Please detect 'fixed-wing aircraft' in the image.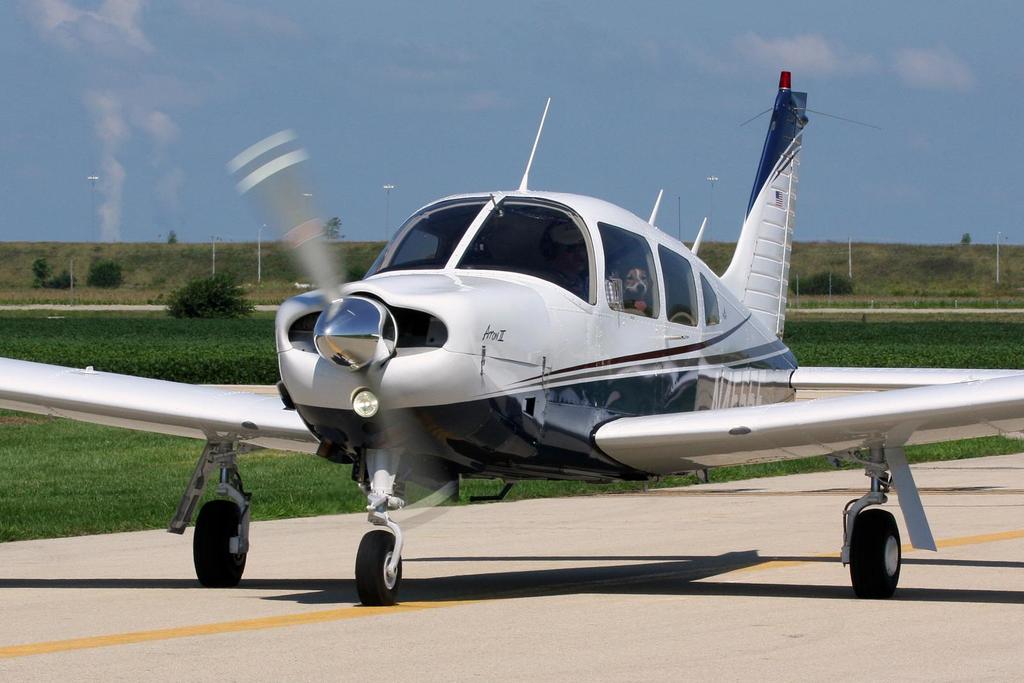
(x1=0, y1=73, x2=1023, y2=604).
